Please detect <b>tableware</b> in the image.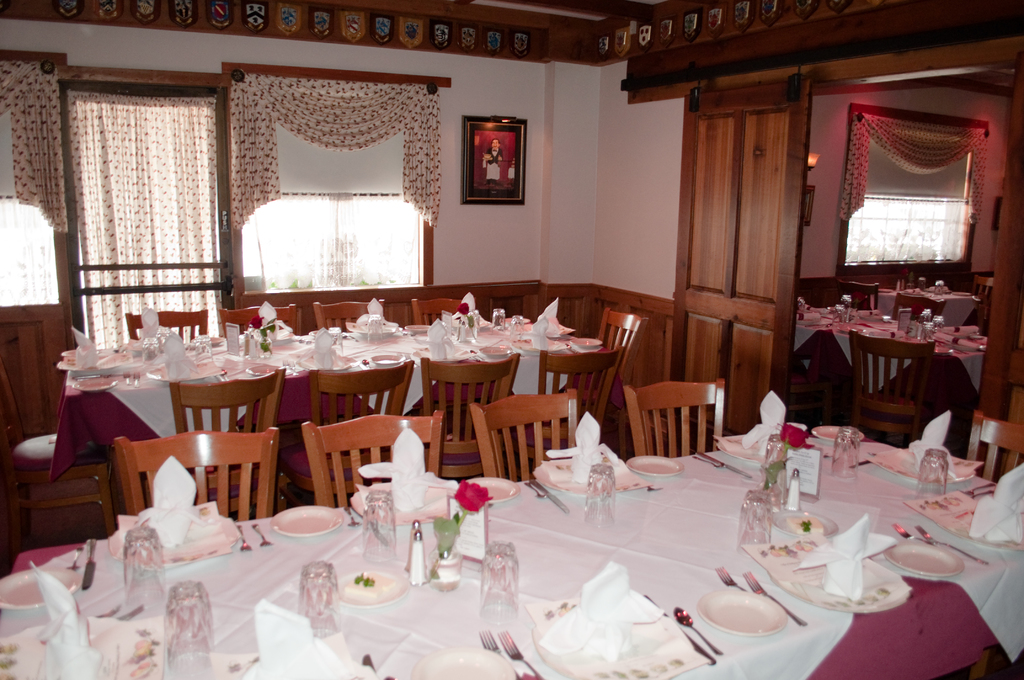
240:518:254:555.
